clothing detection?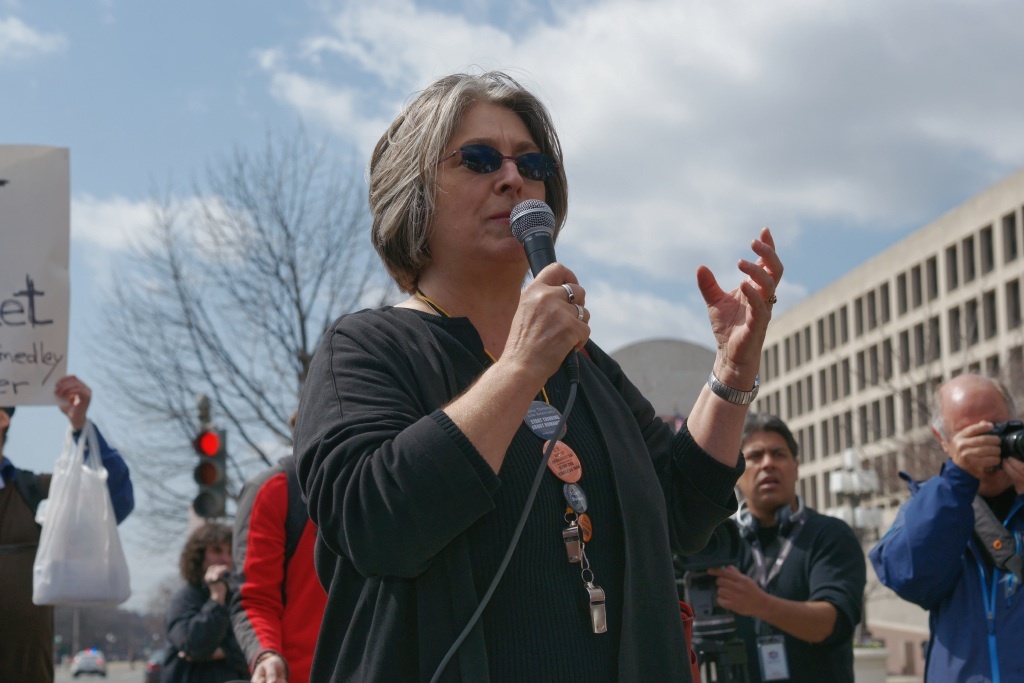
x1=292 y1=301 x2=743 y2=681
